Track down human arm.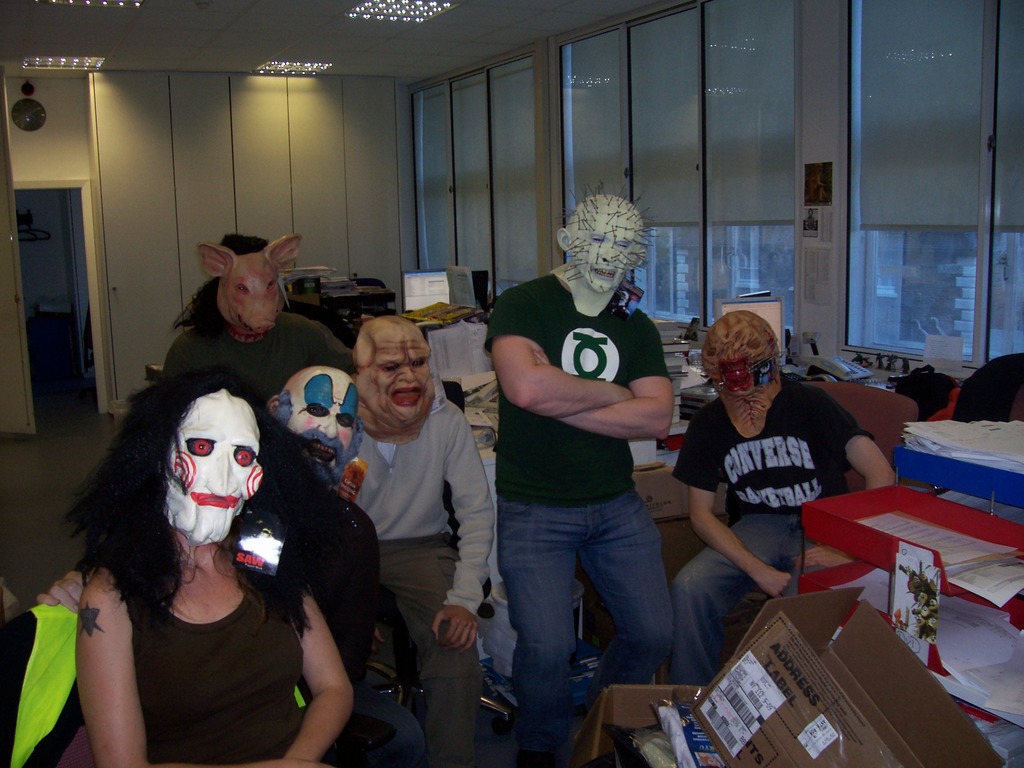
Tracked to pyautogui.locateOnScreen(666, 427, 794, 607).
